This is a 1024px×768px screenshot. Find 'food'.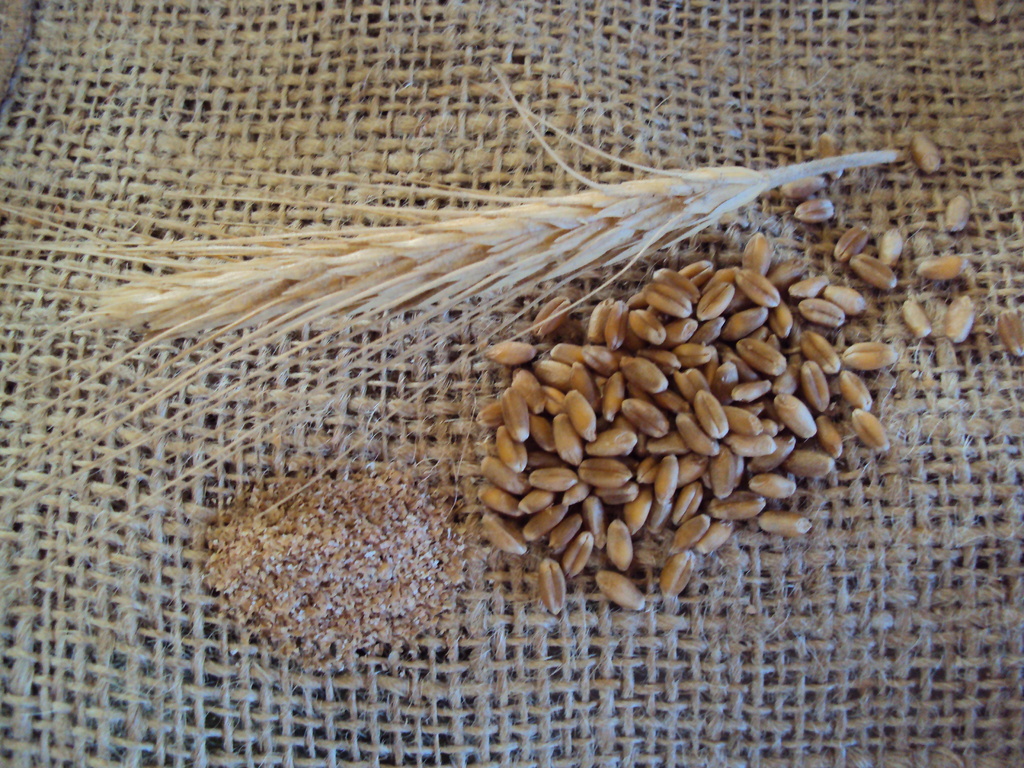
Bounding box: x1=911 y1=130 x2=942 y2=175.
